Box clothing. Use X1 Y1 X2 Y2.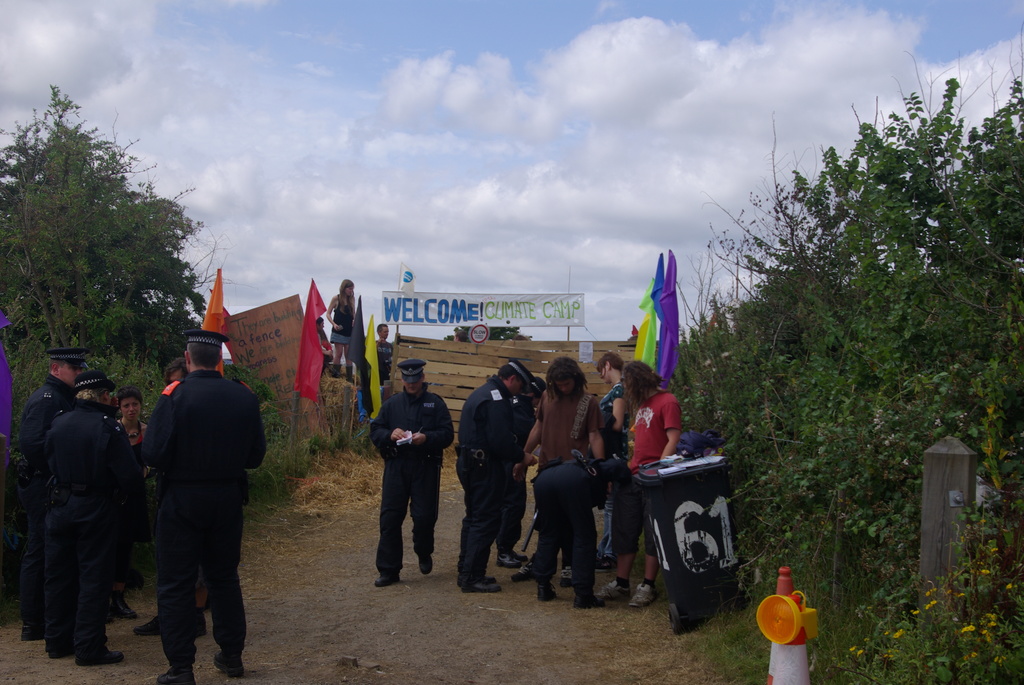
45 404 140 659.
